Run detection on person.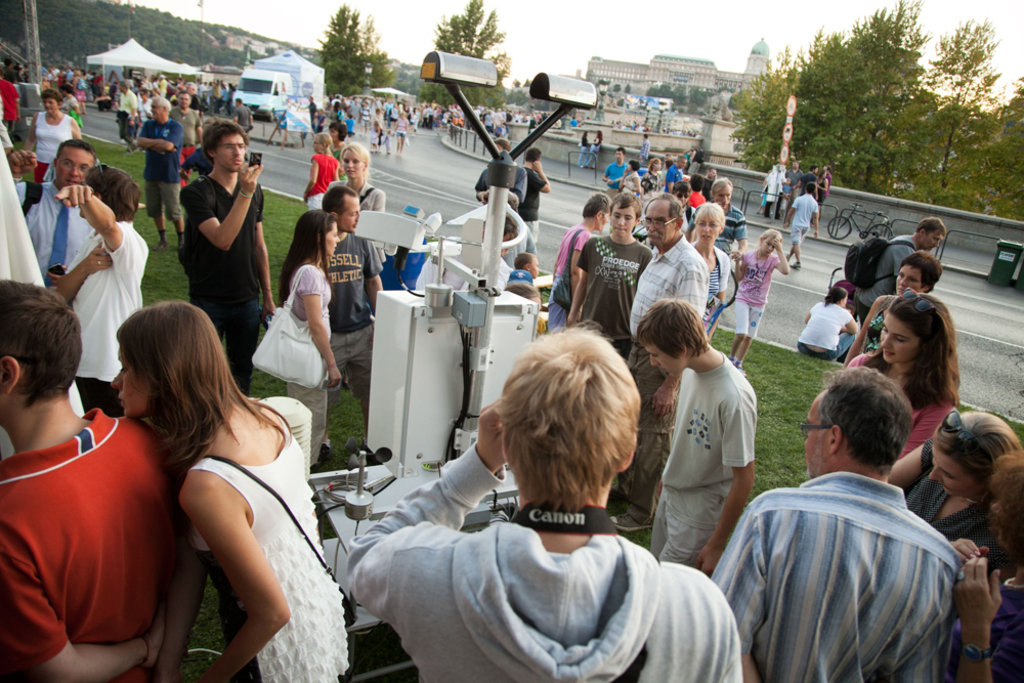
Result: <box>649,156,657,191</box>.
